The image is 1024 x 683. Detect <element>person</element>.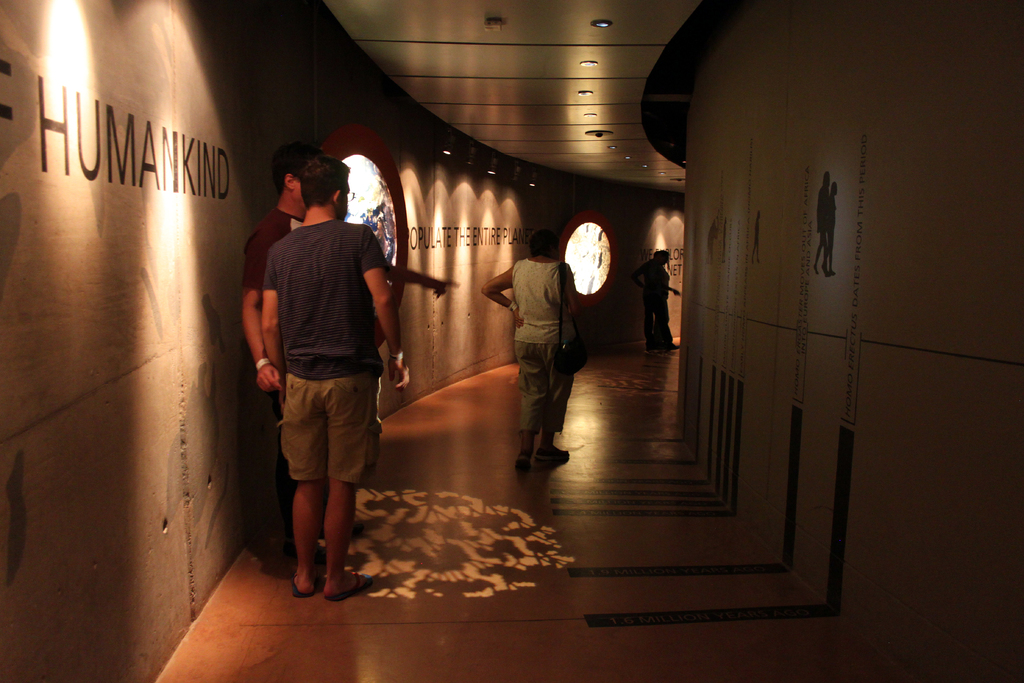
Detection: l=243, t=142, r=459, b=553.
